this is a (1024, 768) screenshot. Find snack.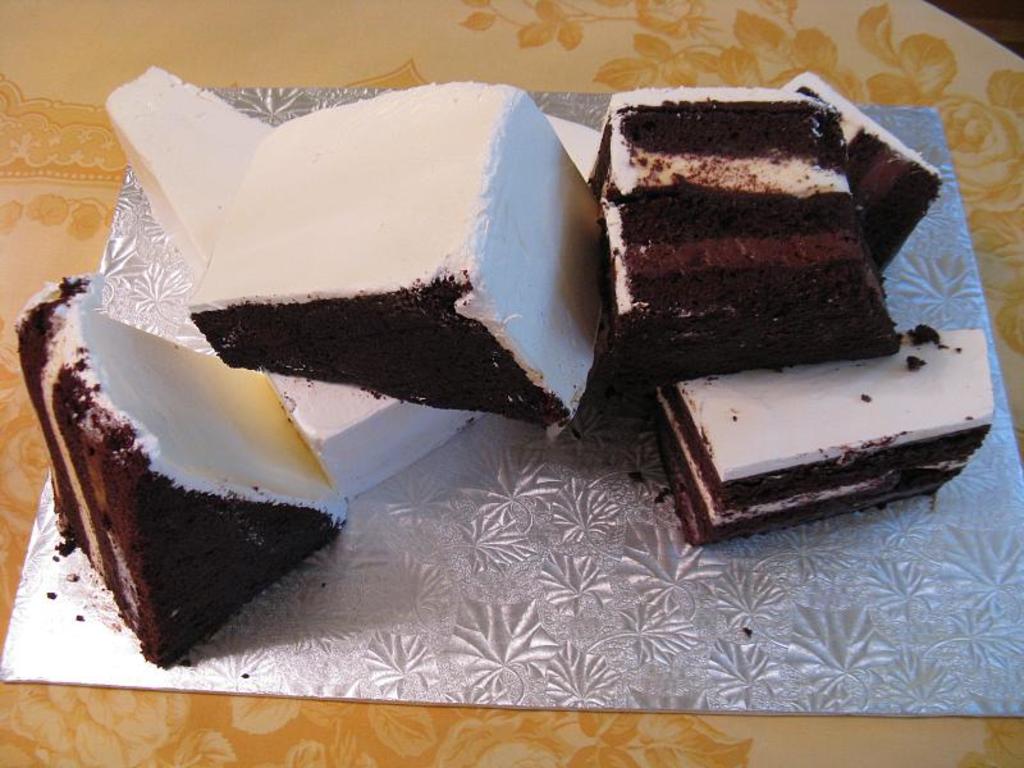
Bounding box: crop(18, 279, 346, 659).
